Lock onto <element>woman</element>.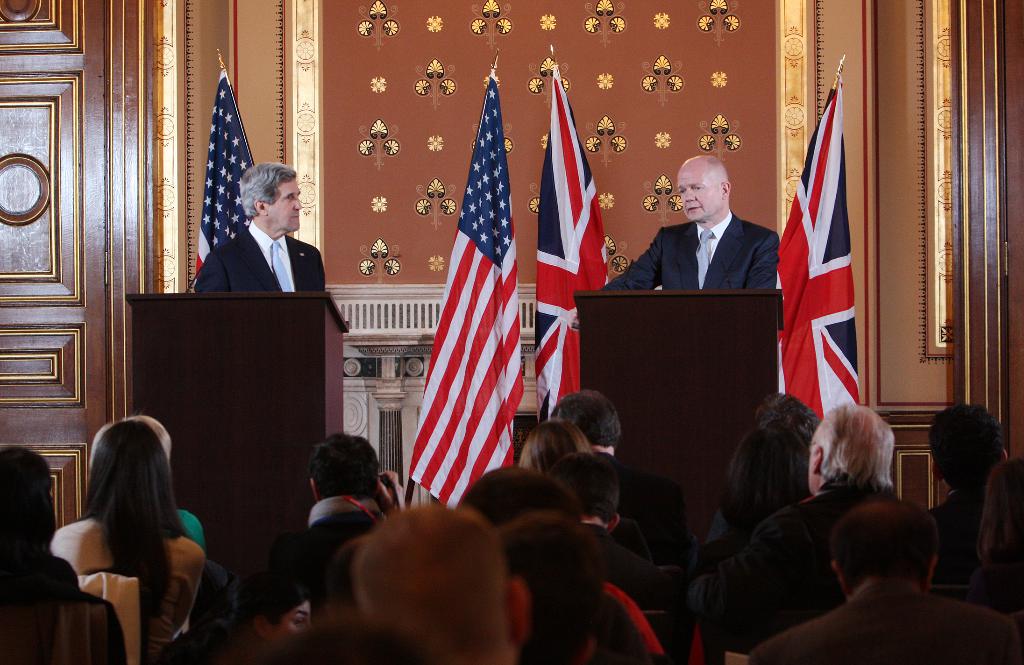
Locked: <box>36,408,212,658</box>.
